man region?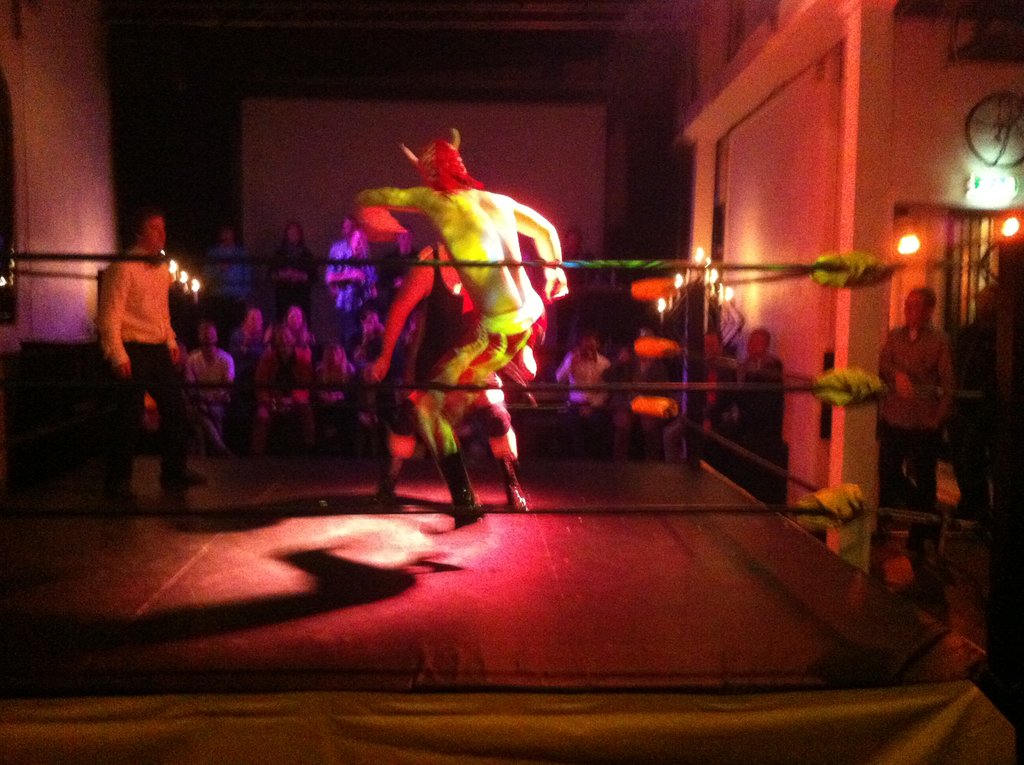
<region>564, 329, 621, 419</region>
